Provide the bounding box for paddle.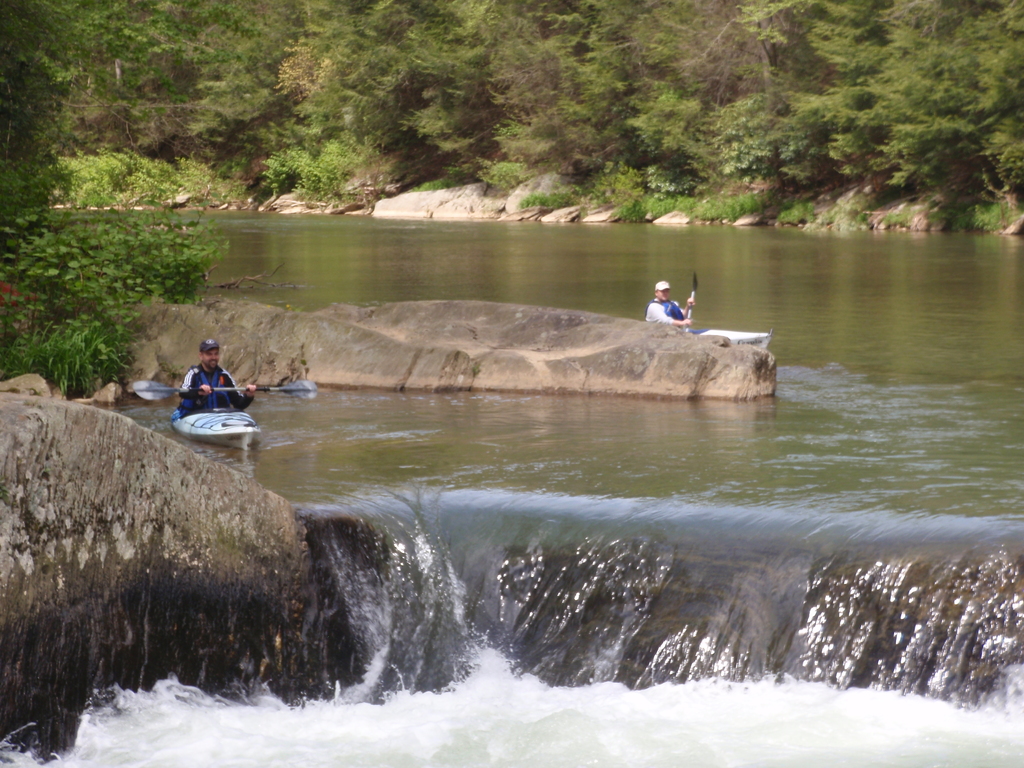
<region>136, 374, 317, 402</region>.
